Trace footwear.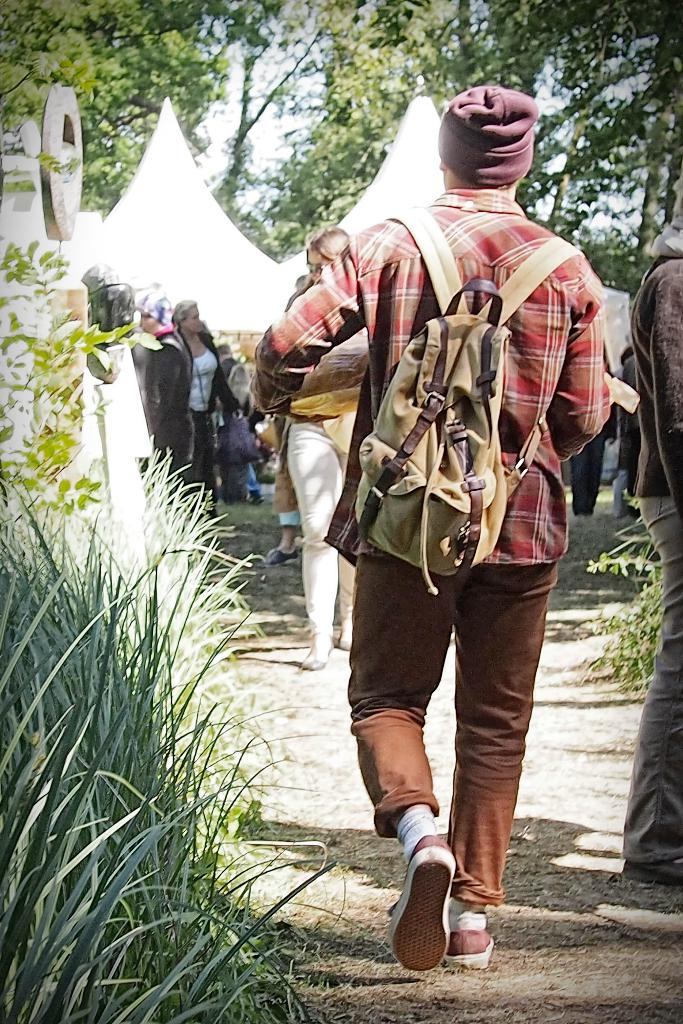
Traced to <box>378,831,462,972</box>.
